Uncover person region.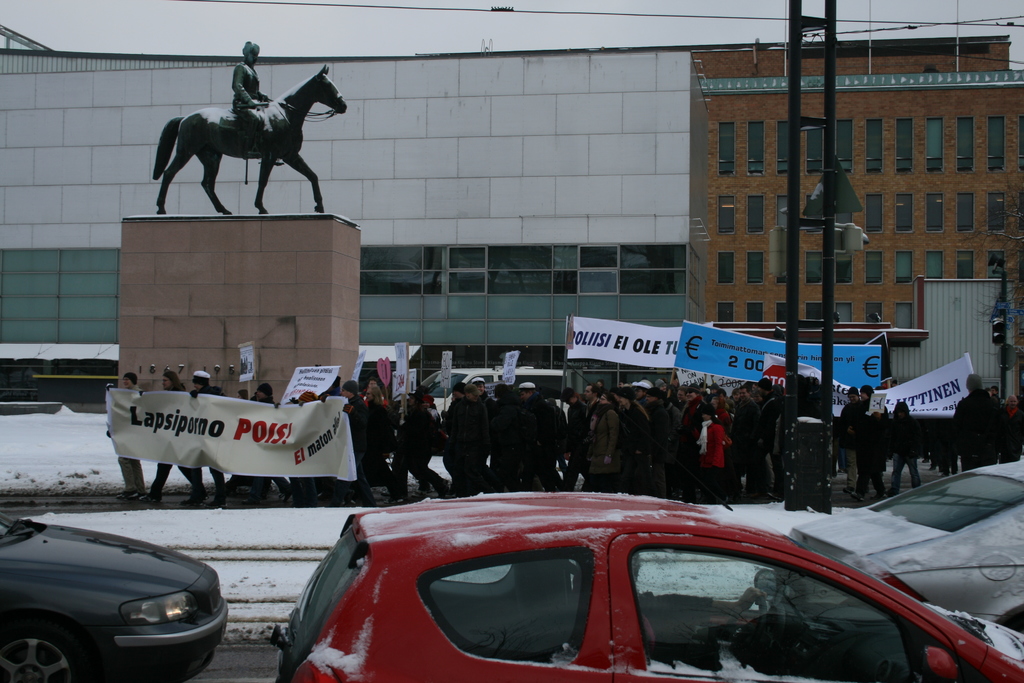
Uncovered: {"left": 691, "top": 399, "right": 753, "bottom": 501}.
